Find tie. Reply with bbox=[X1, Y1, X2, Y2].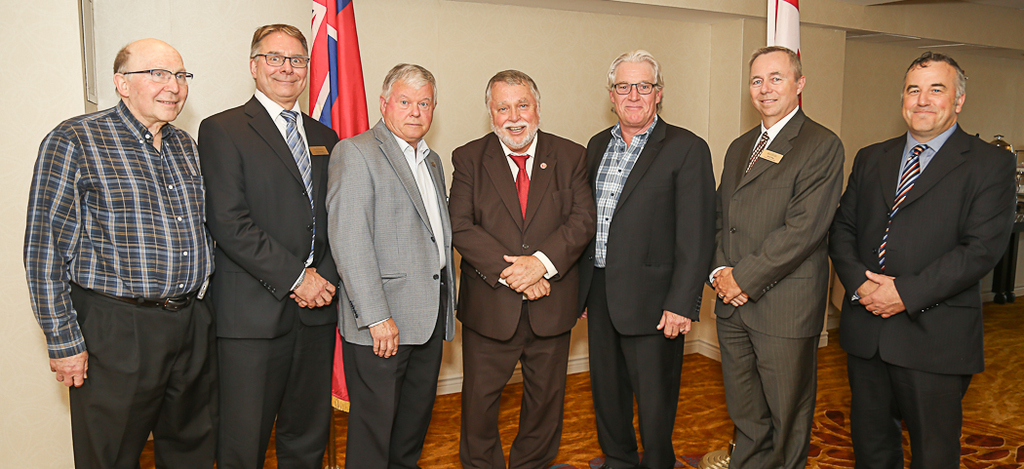
bbox=[278, 109, 322, 249].
